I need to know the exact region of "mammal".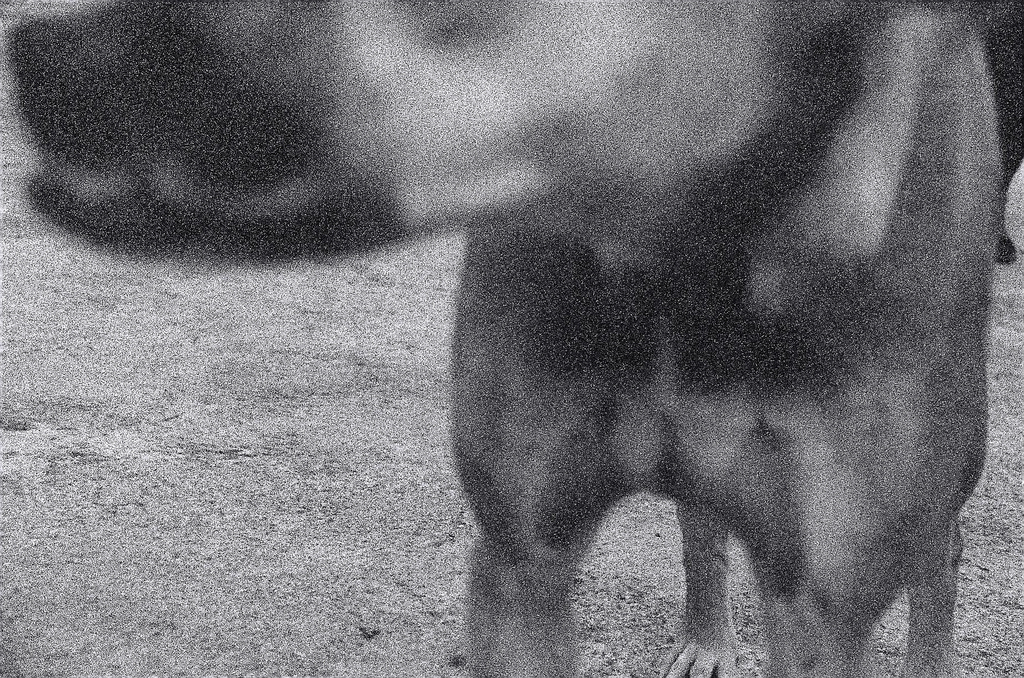
Region: BBox(10, 1, 1004, 677).
